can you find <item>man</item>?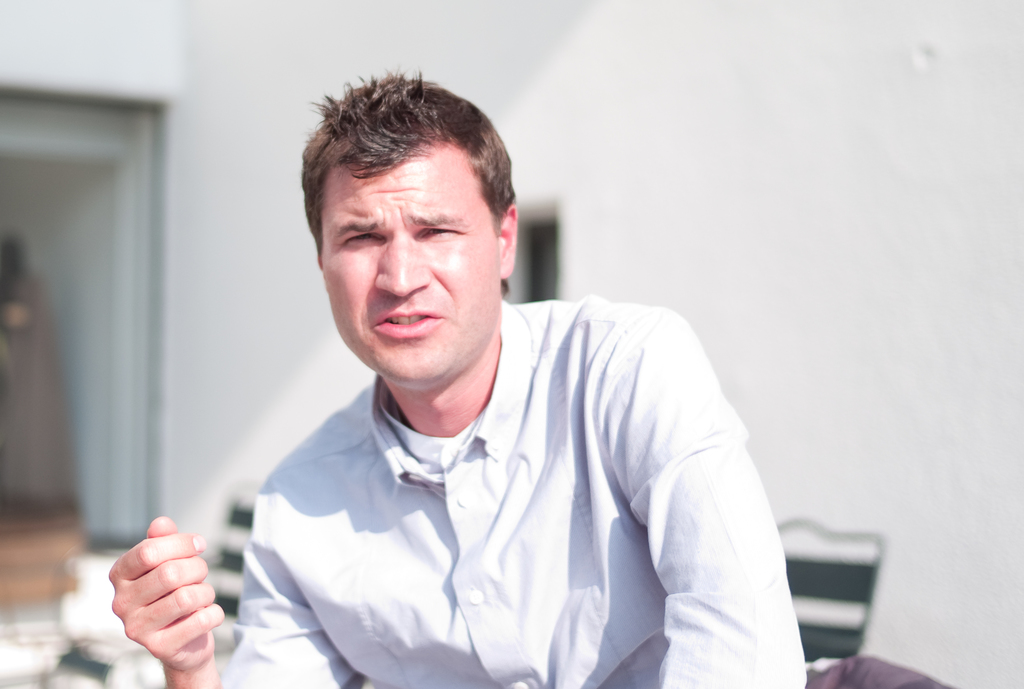
Yes, bounding box: 109/65/807/688.
